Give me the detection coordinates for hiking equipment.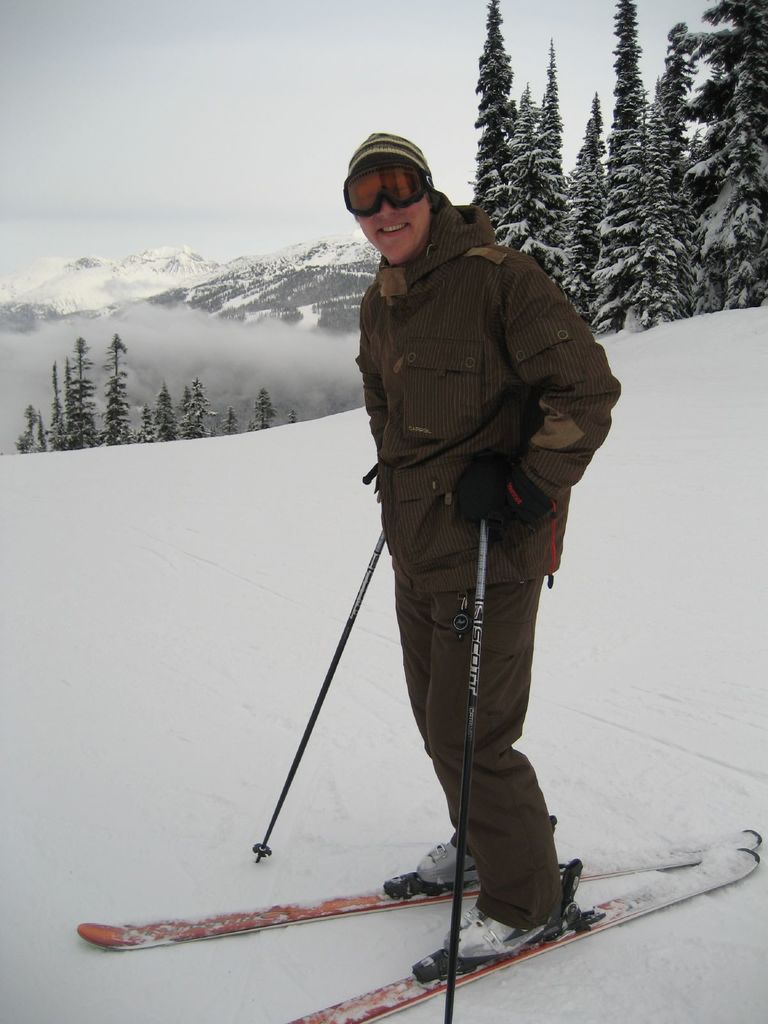
l=449, t=520, r=484, b=1021.
